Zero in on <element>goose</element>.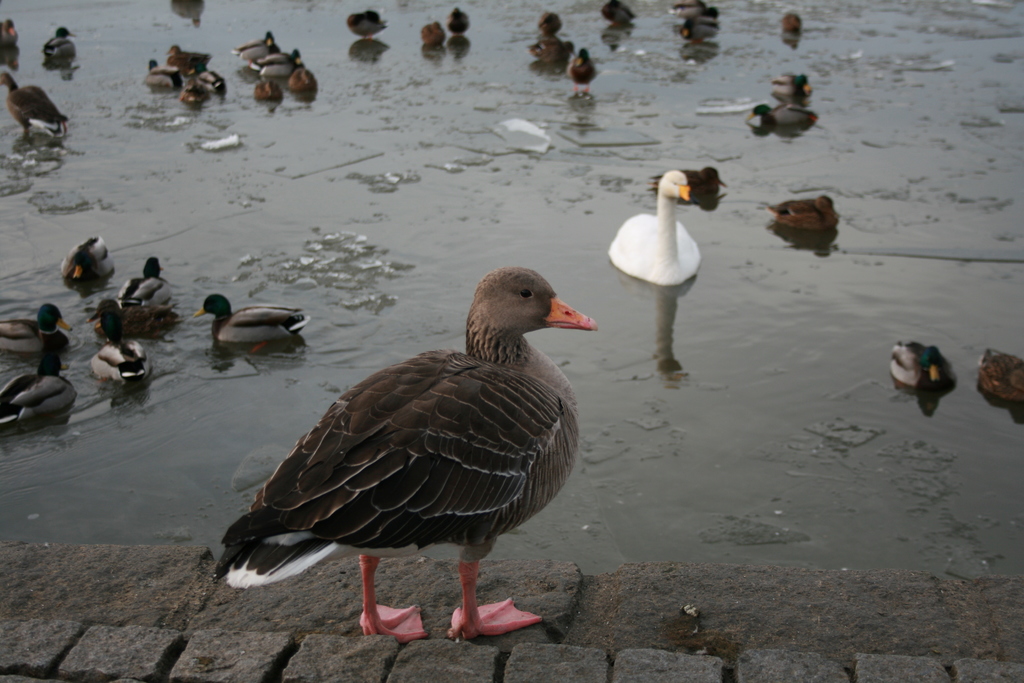
Zeroed in: l=44, t=28, r=77, b=79.
